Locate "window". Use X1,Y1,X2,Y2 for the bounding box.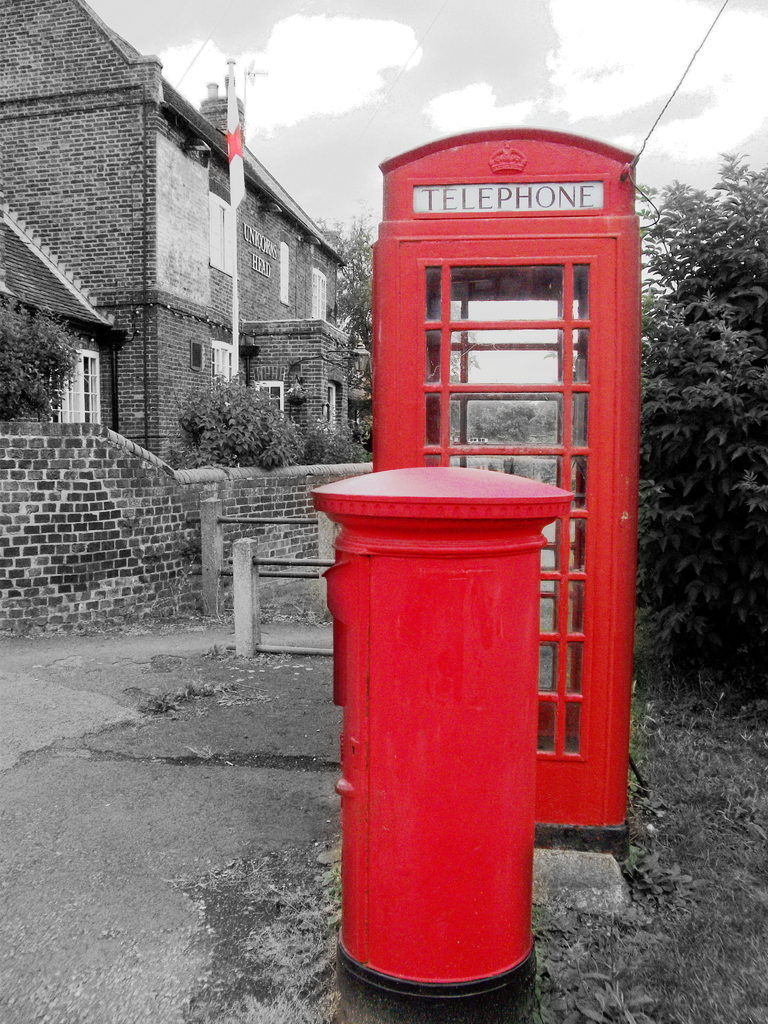
209,340,240,413.
